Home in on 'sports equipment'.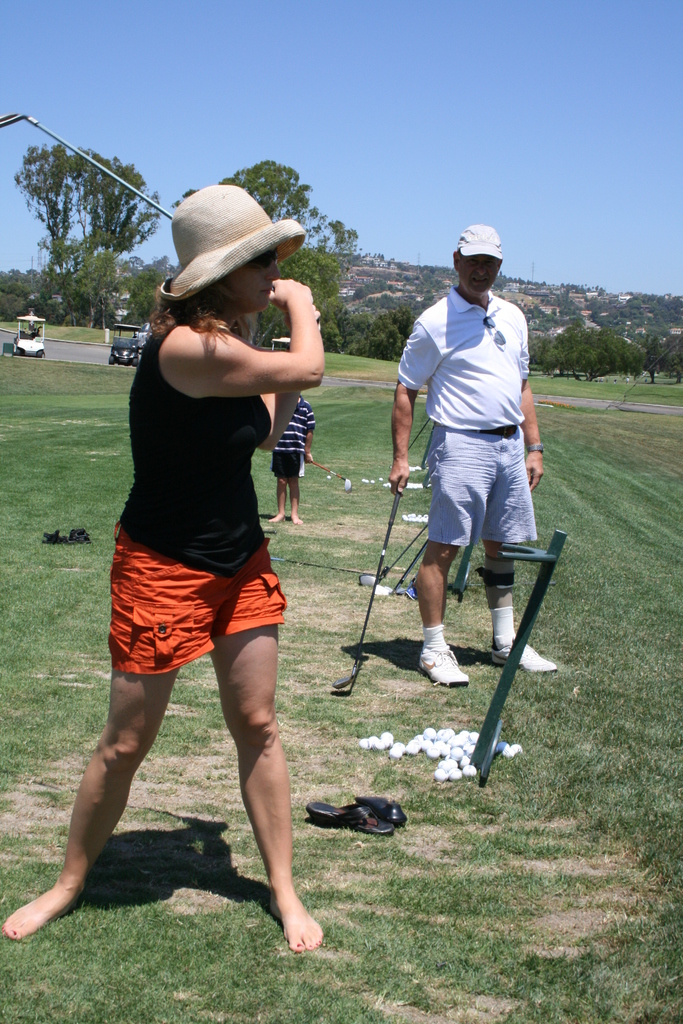
Homed in at <region>400, 413, 430, 452</region>.
